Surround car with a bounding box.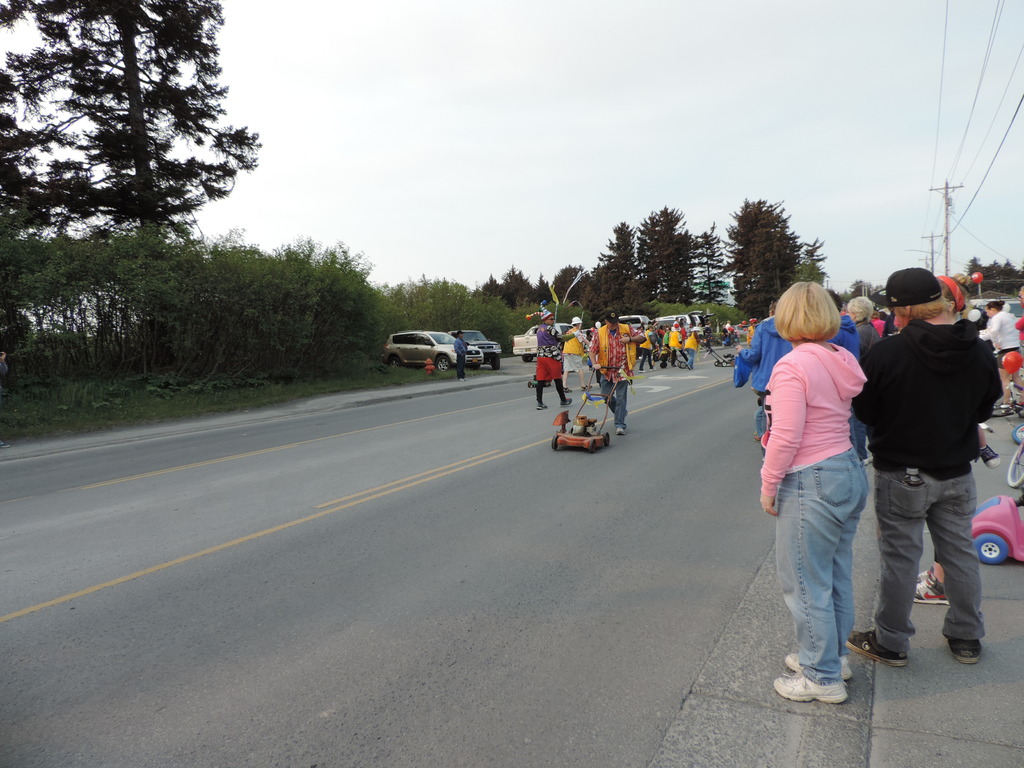
(left=383, top=328, right=485, bottom=370).
